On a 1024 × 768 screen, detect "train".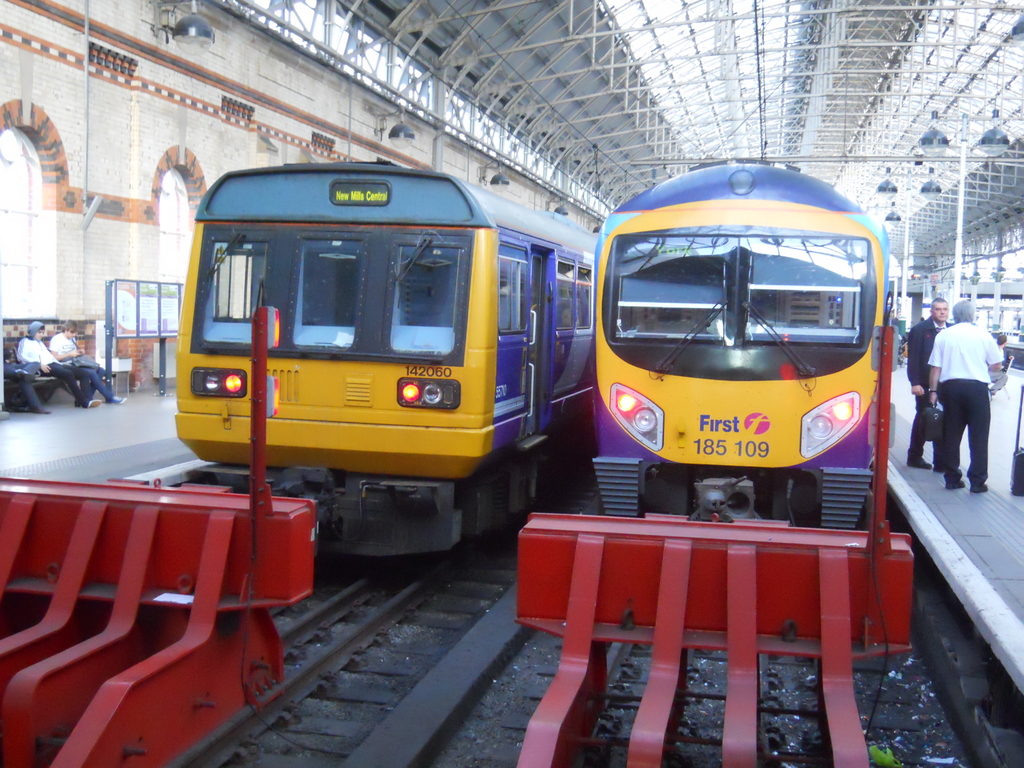
bbox=(591, 156, 887, 531).
